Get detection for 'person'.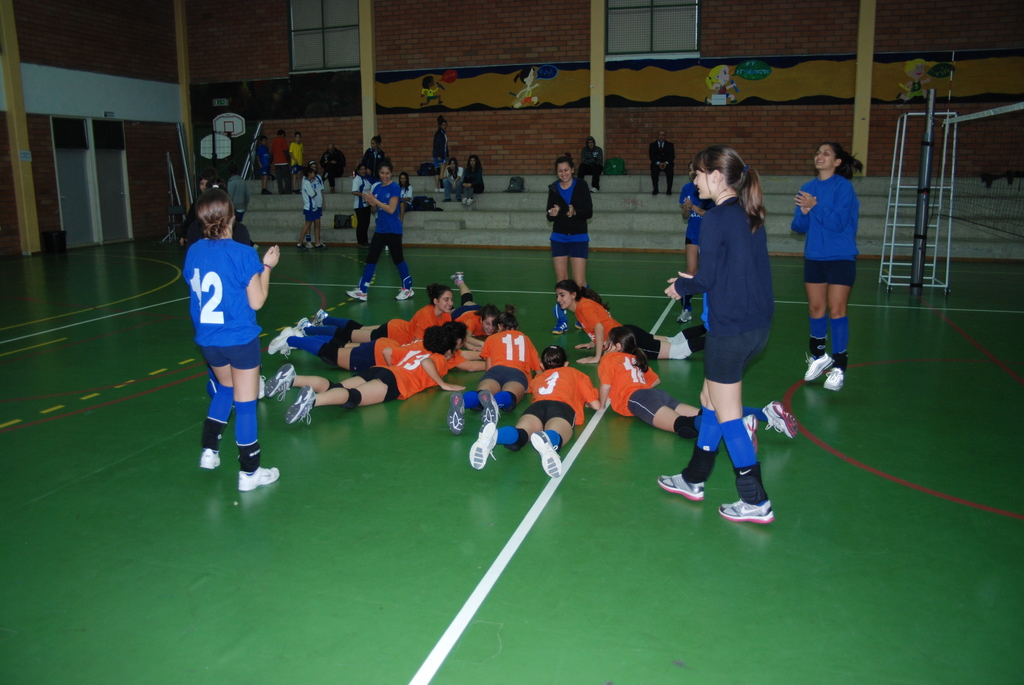
Detection: locate(291, 127, 304, 198).
